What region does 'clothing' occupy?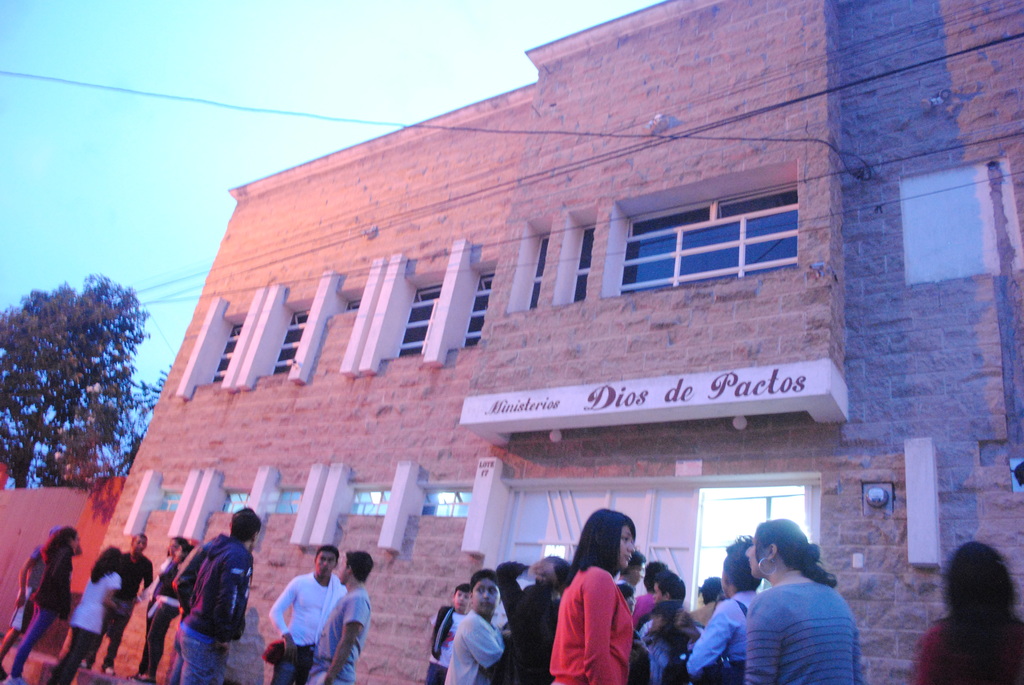
left=308, top=585, right=374, bottom=684.
